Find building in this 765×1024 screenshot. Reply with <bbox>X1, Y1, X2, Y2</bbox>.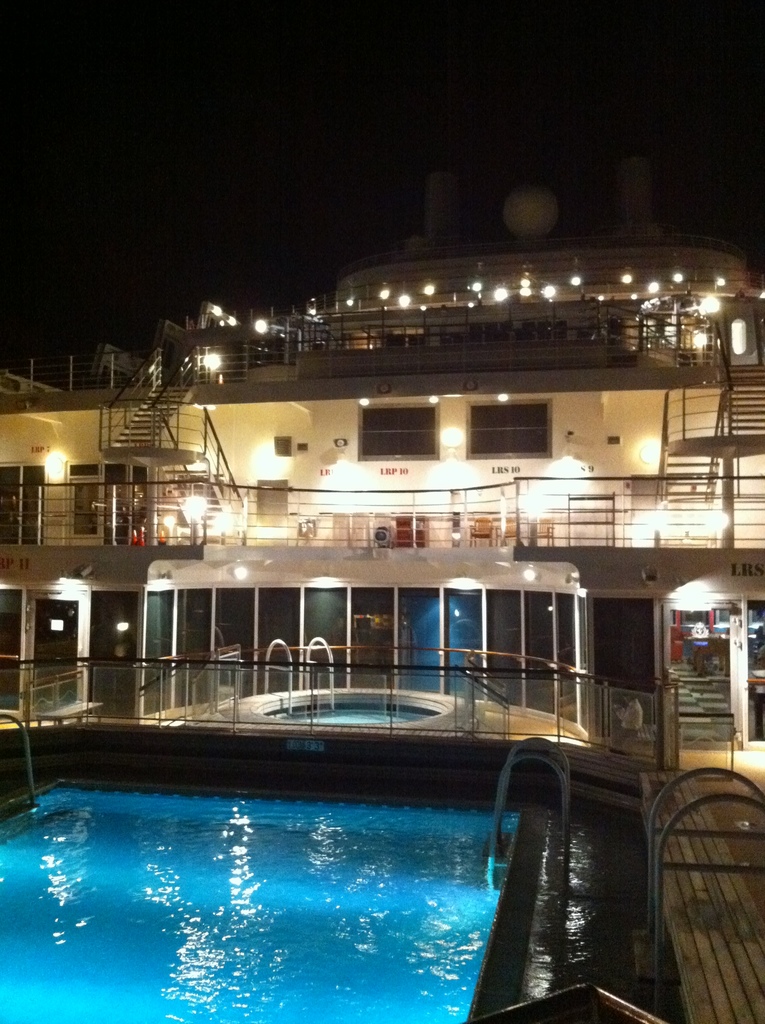
<bbox>1, 180, 764, 758</bbox>.
